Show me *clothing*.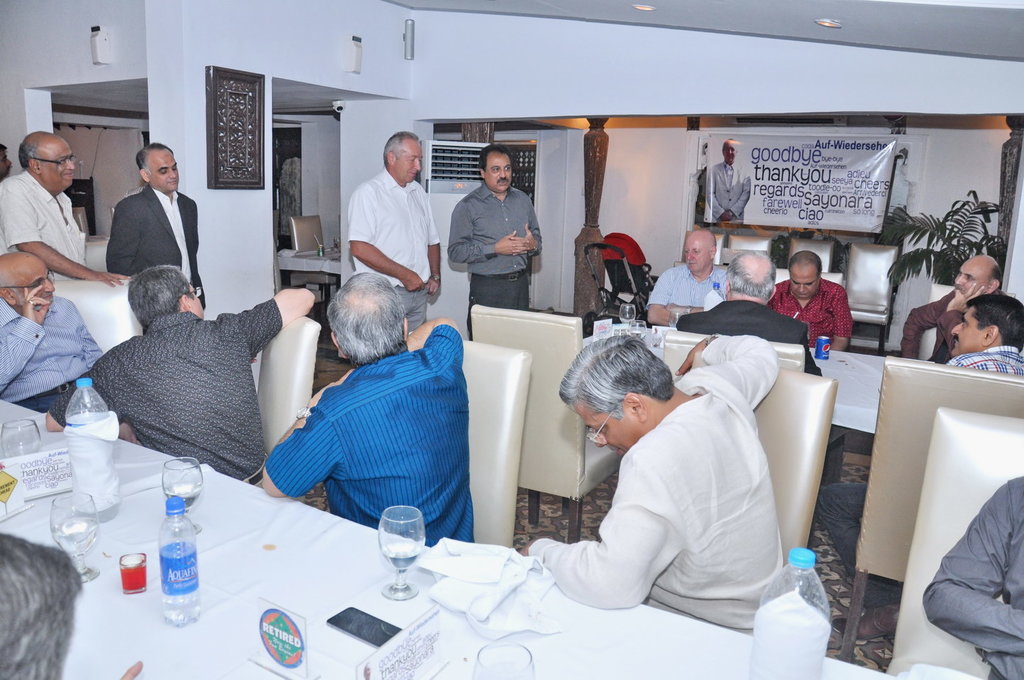
*clothing* is here: <region>354, 159, 441, 332</region>.
